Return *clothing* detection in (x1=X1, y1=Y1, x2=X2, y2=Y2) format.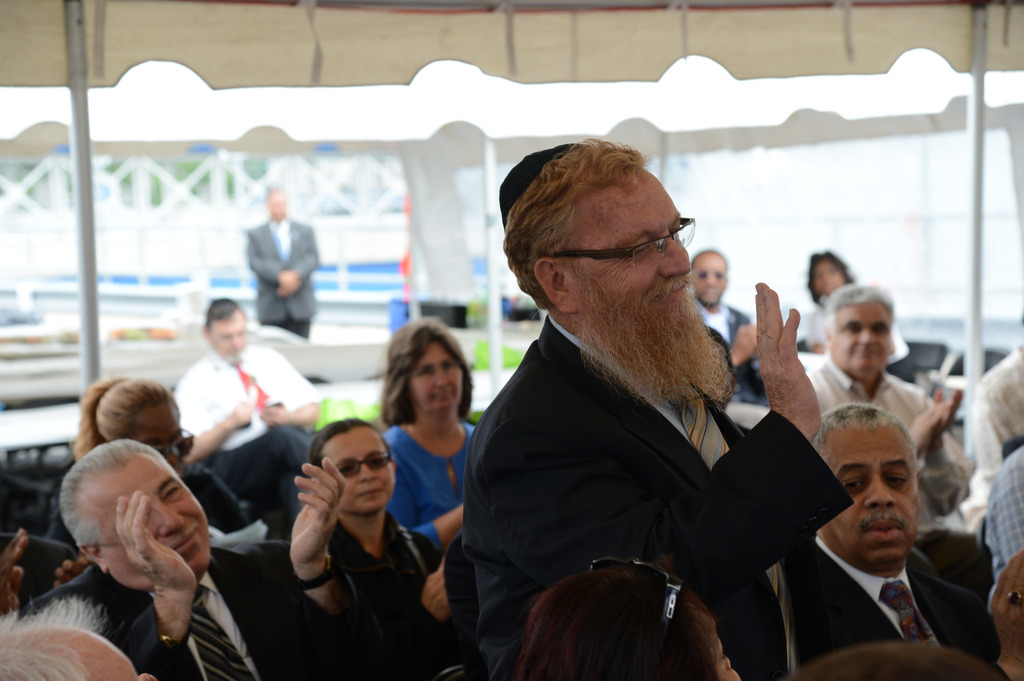
(x1=180, y1=349, x2=324, y2=465).
